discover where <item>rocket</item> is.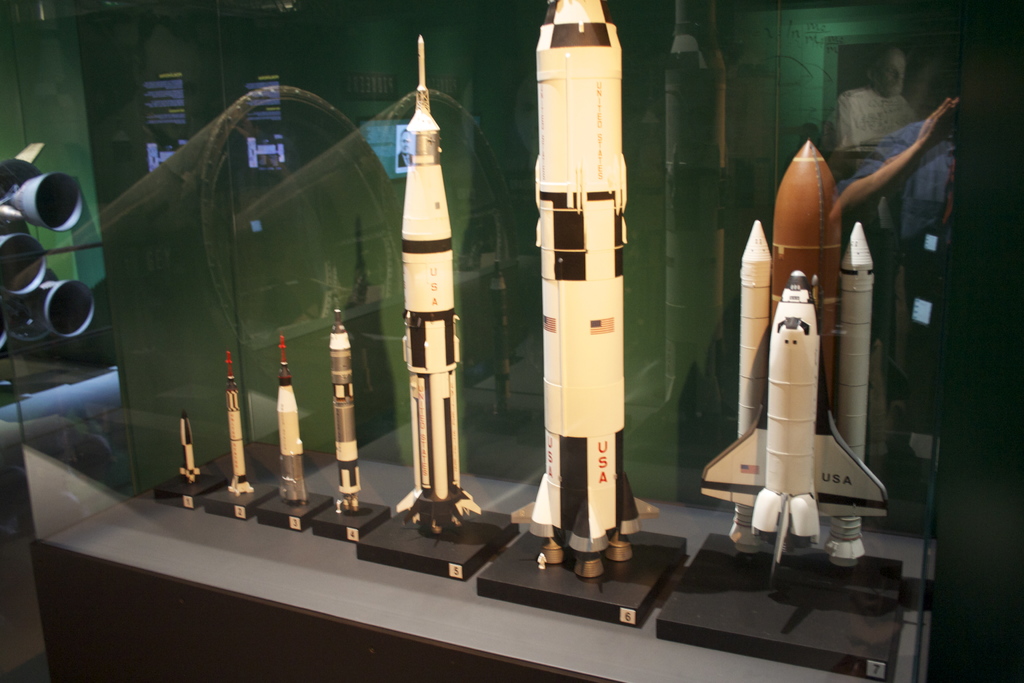
Discovered at <region>228, 352, 252, 499</region>.
